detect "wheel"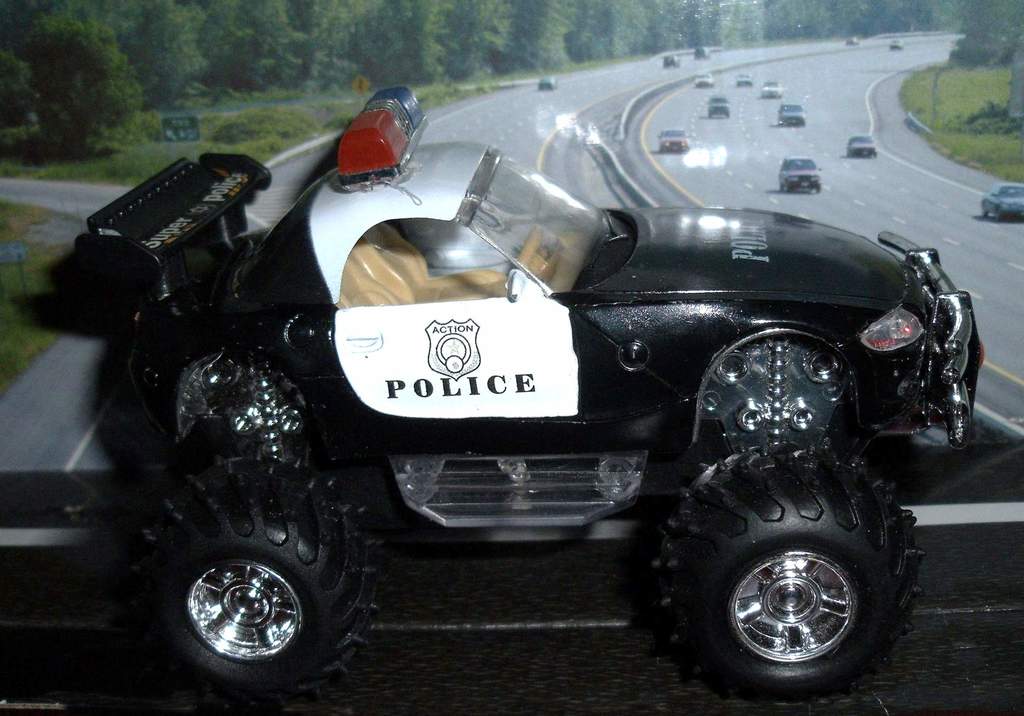
[648,436,927,704]
